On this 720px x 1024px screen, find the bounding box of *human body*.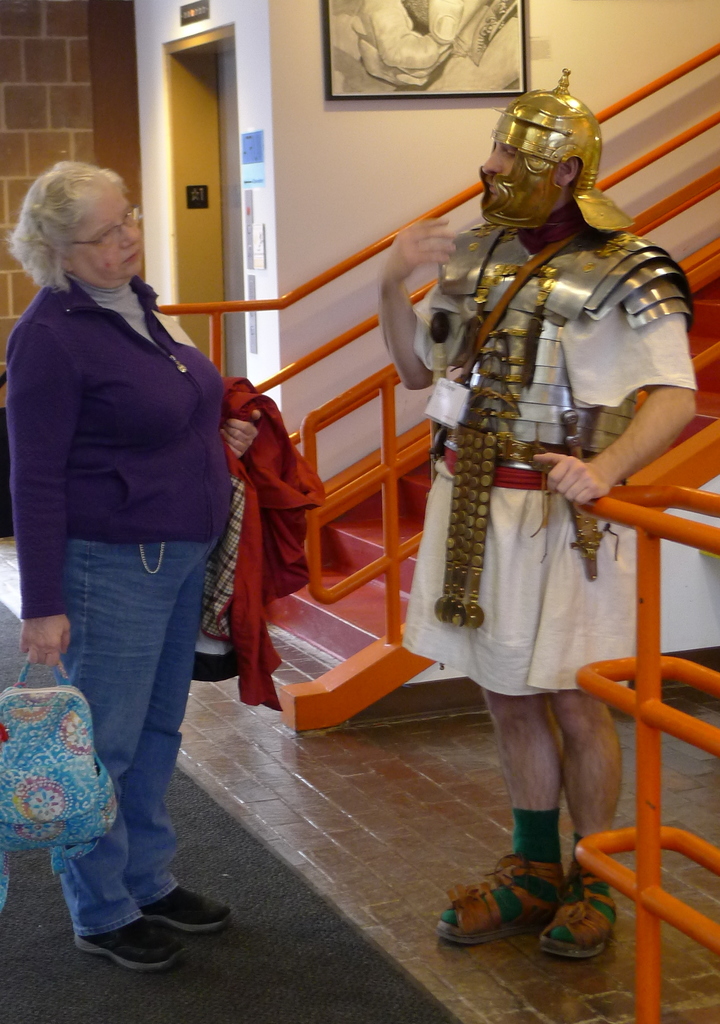
Bounding box: <region>413, 129, 674, 954</region>.
